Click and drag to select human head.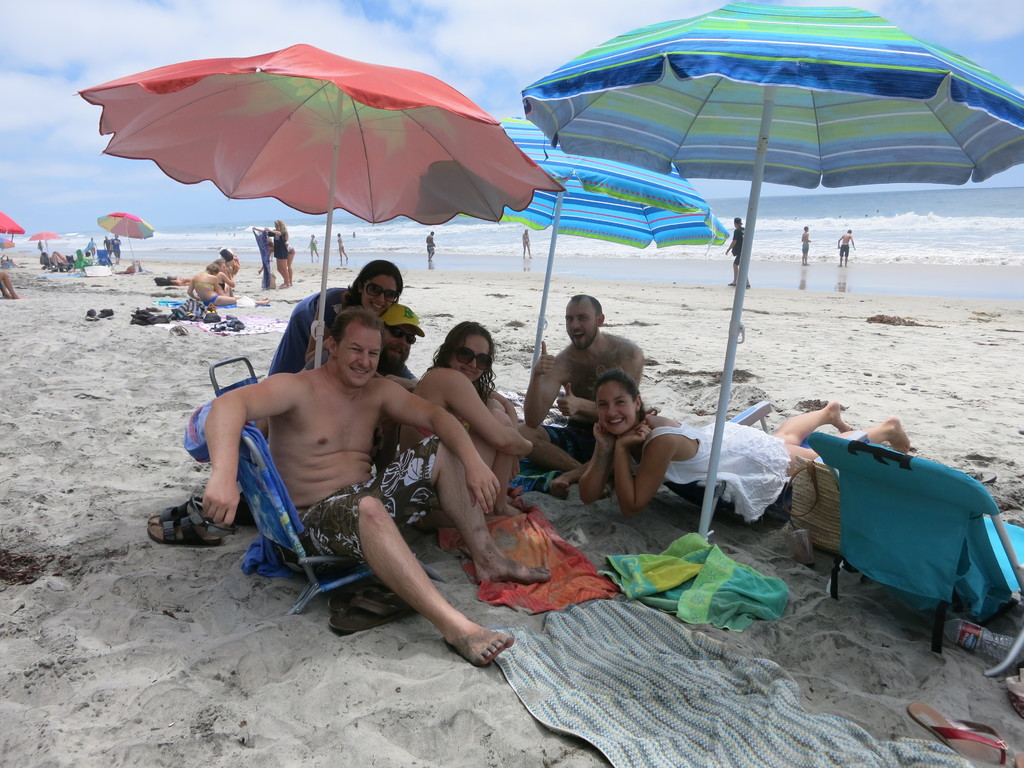
Selection: (328,310,385,384).
